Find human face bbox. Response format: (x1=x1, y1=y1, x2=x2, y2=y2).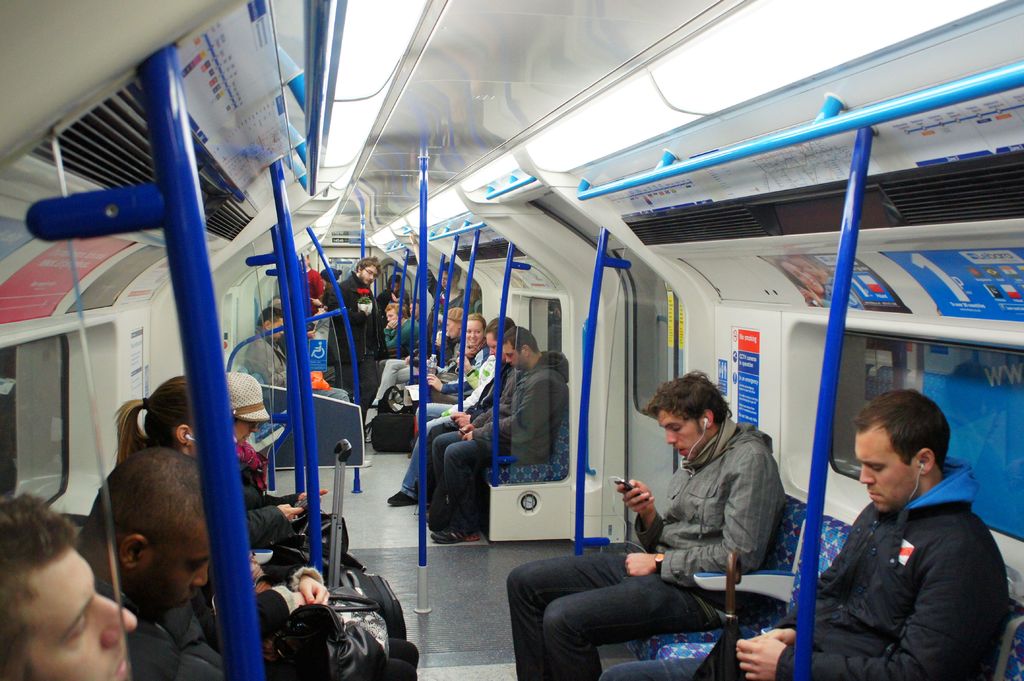
(x1=461, y1=317, x2=484, y2=351).
